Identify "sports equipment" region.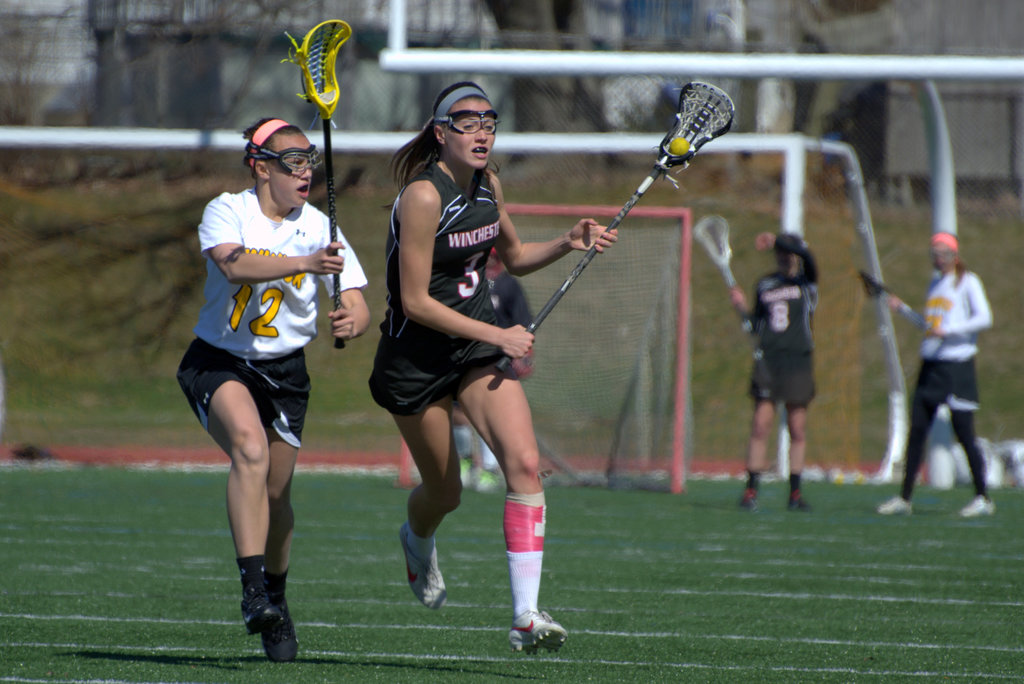
Region: detection(279, 16, 353, 351).
